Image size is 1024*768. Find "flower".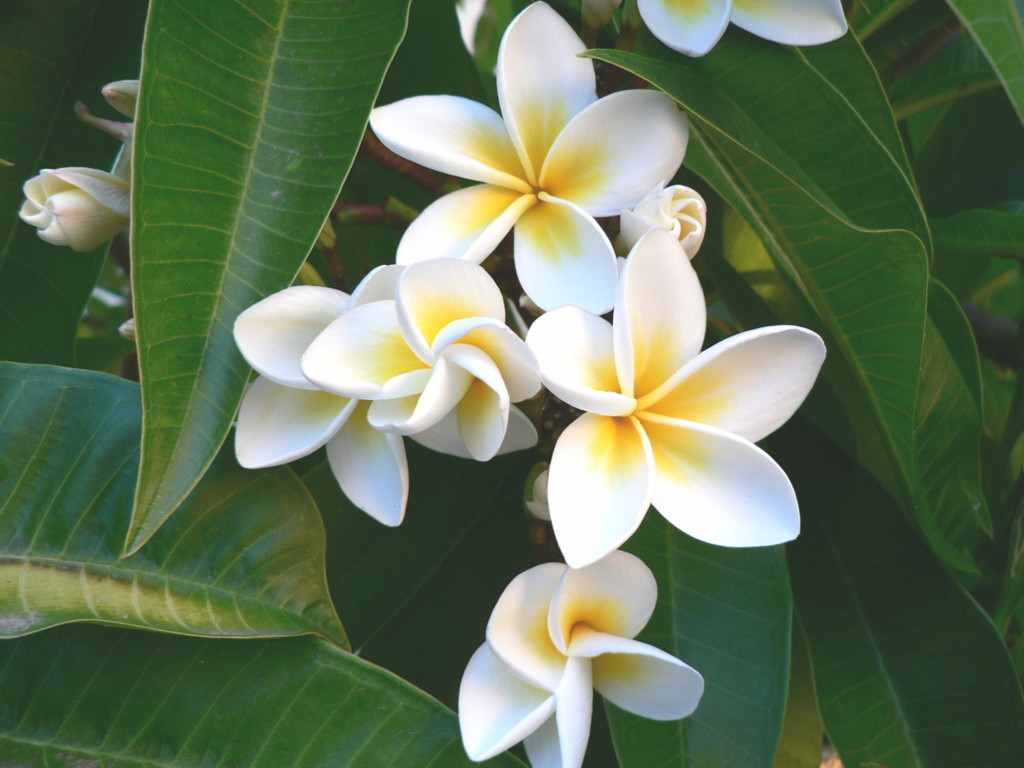
[455, 550, 706, 767].
